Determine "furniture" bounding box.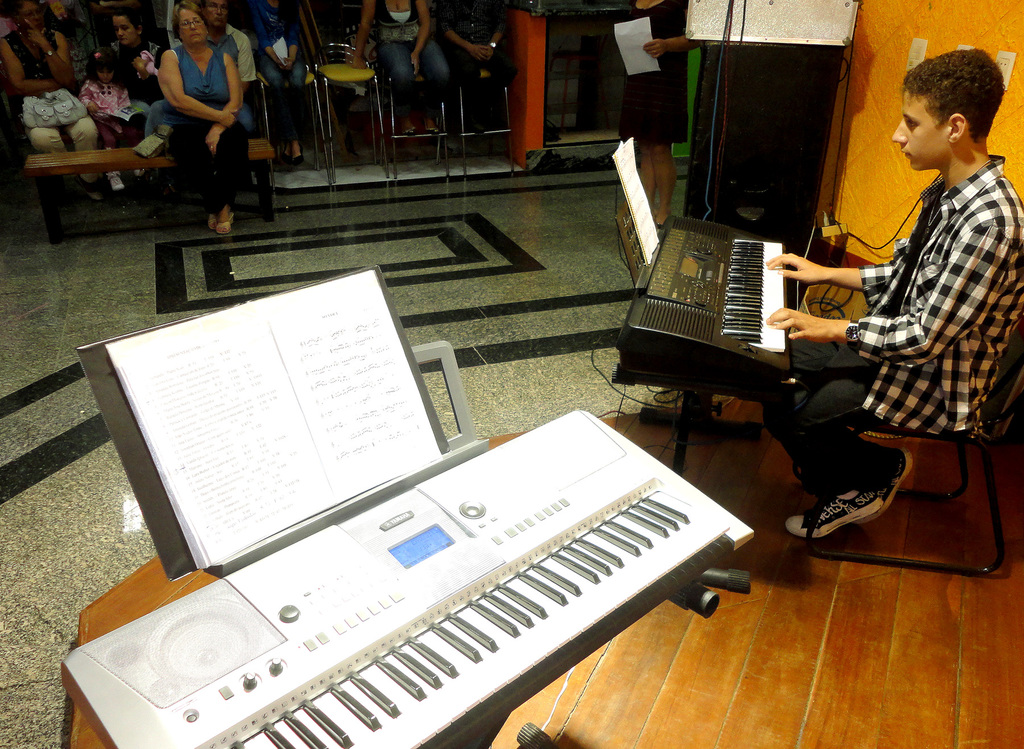
Determined: x1=435 y1=64 x2=515 y2=183.
